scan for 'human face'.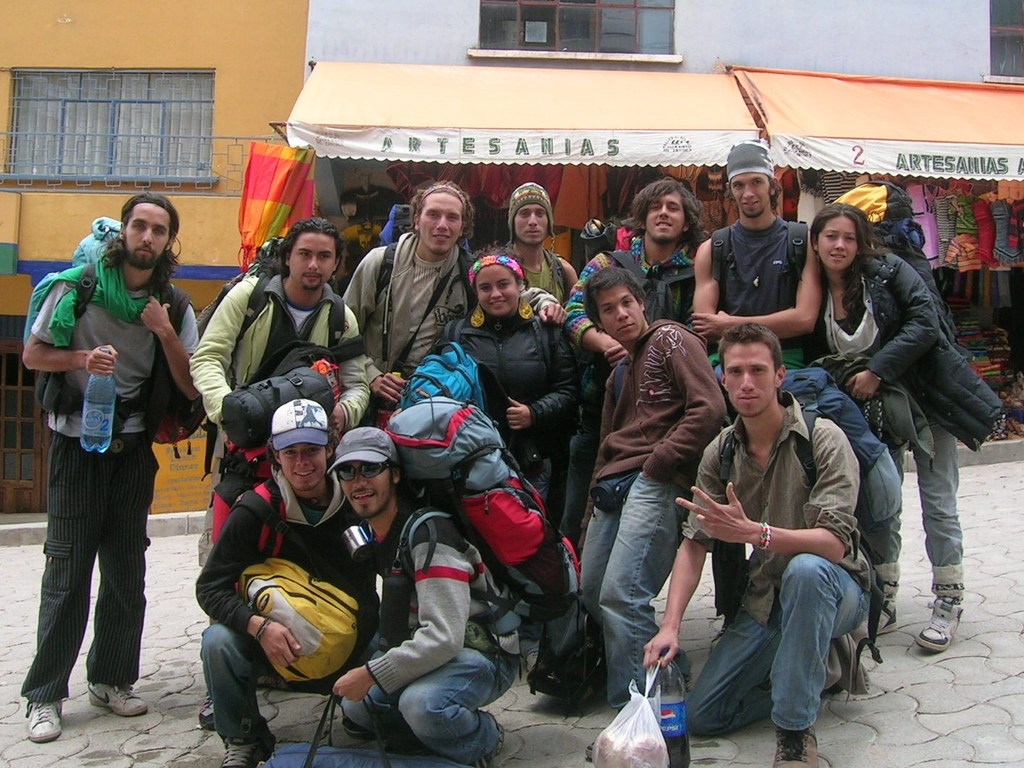
Scan result: pyautogui.locateOnScreen(730, 173, 769, 213).
